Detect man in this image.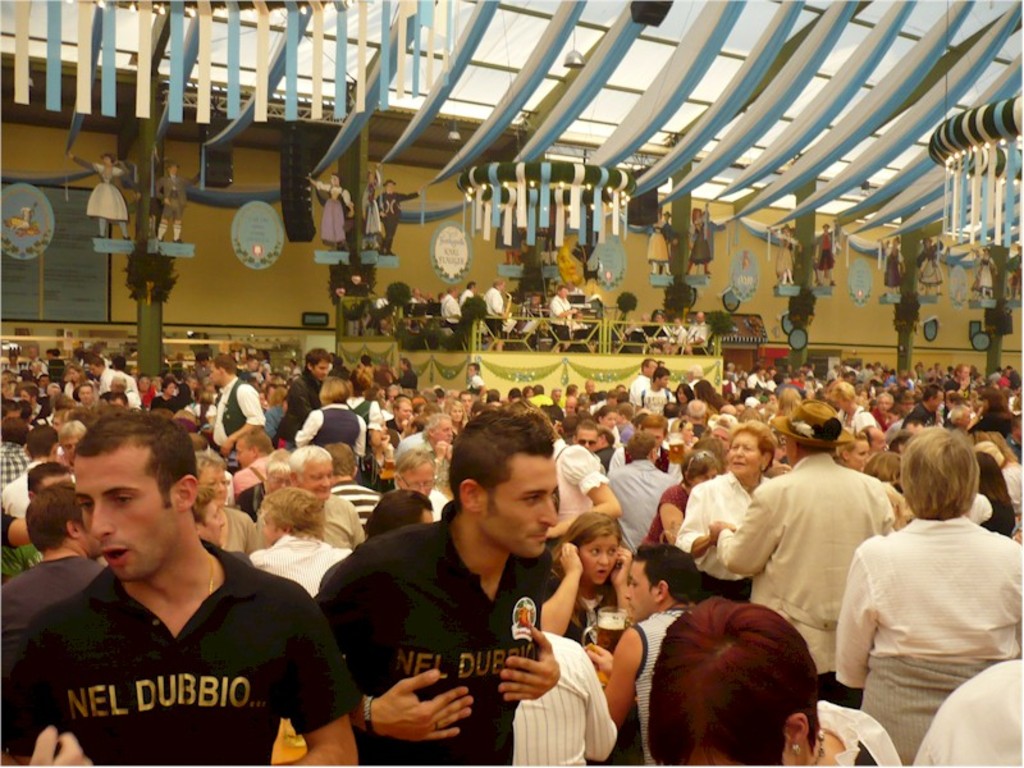
Detection: [705,410,740,453].
